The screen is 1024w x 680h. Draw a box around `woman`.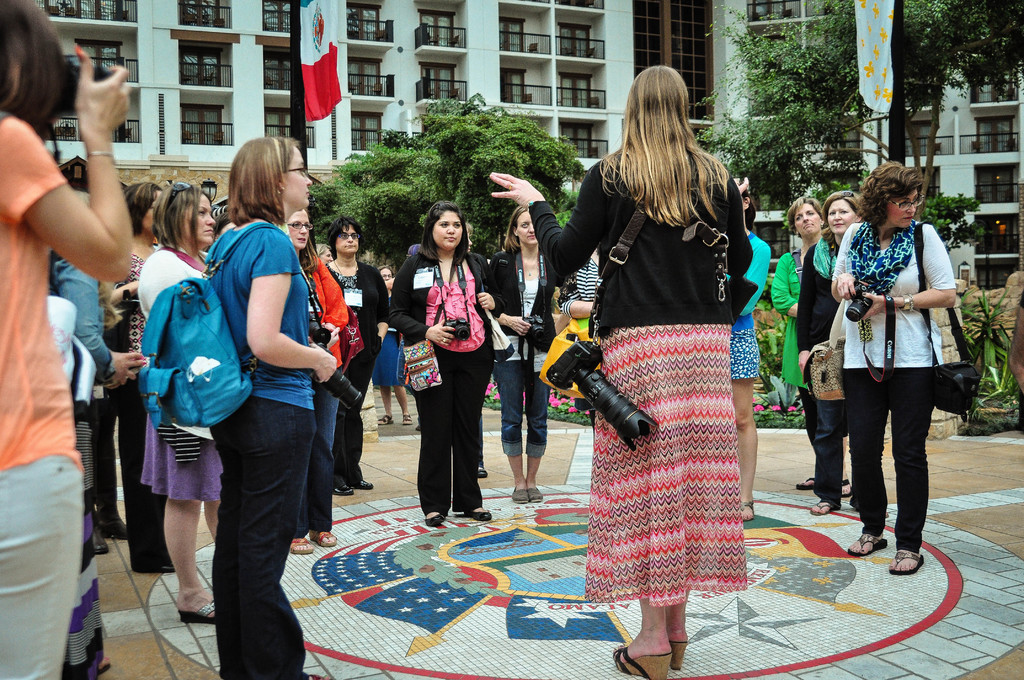
794/186/880/508.
